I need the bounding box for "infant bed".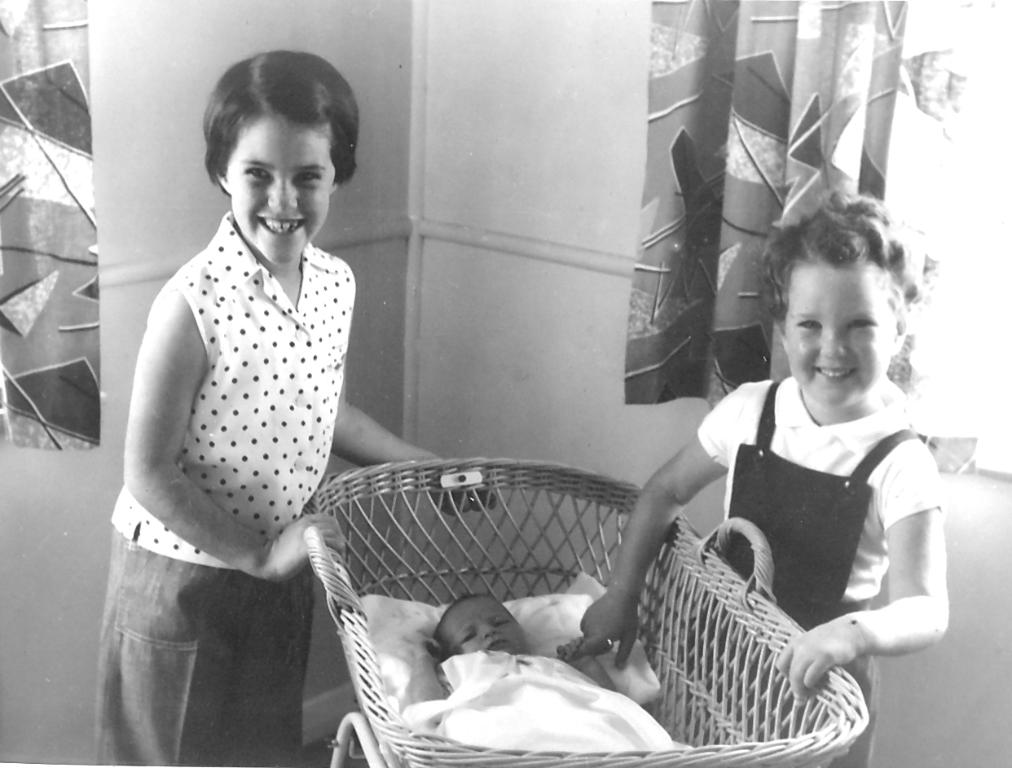
Here it is: select_region(296, 452, 869, 767).
